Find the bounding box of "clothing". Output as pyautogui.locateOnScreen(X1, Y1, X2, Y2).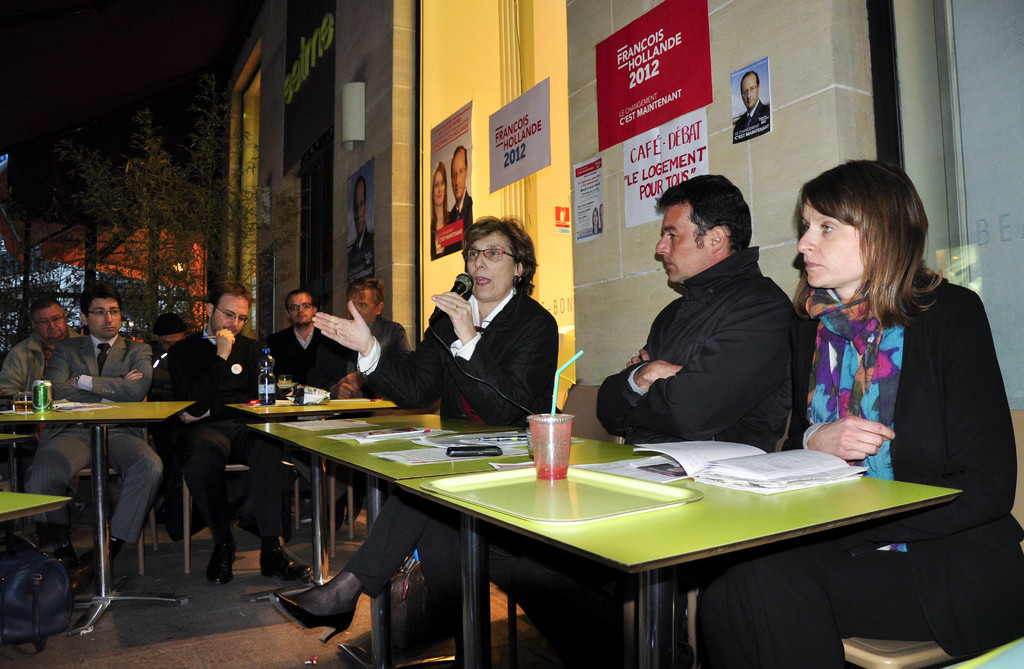
pyautogui.locateOnScreen(346, 229, 376, 282).
